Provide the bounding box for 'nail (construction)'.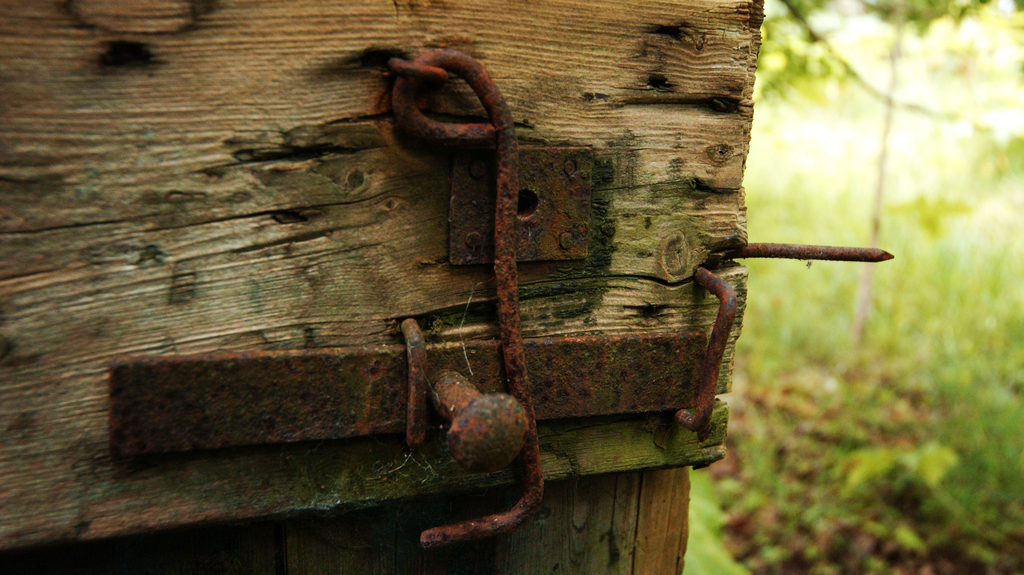
{"left": 561, "top": 231, "right": 575, "bottom": 245}.
